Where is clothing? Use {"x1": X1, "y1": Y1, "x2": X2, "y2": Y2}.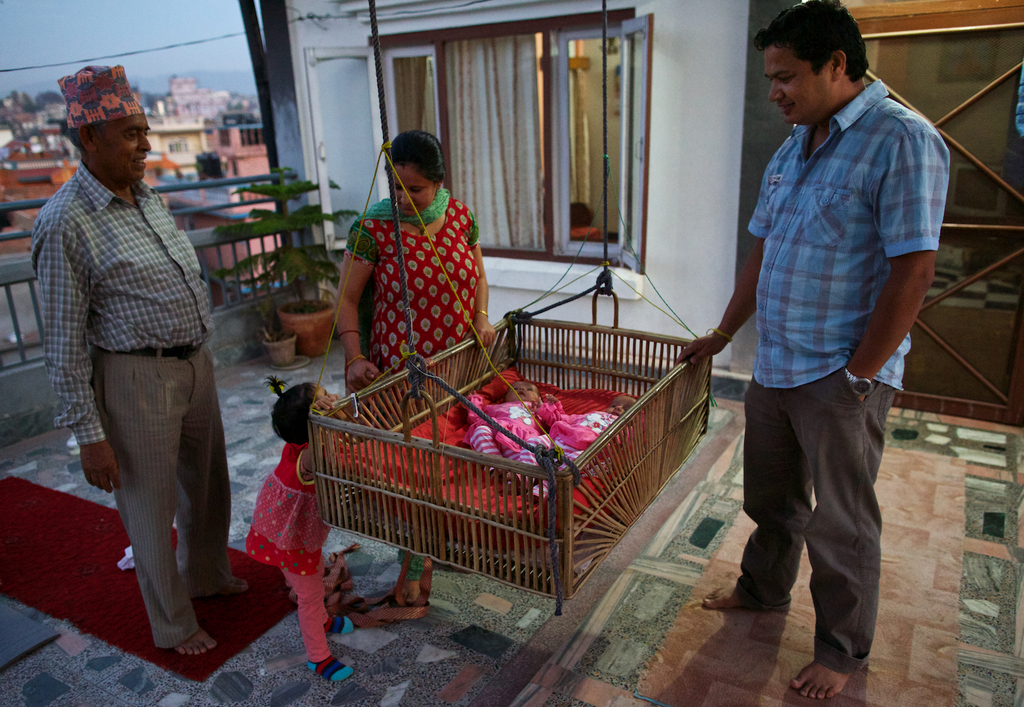
{"x1": 478, "y1": 402, "x2": 622, "y2": 485}.
